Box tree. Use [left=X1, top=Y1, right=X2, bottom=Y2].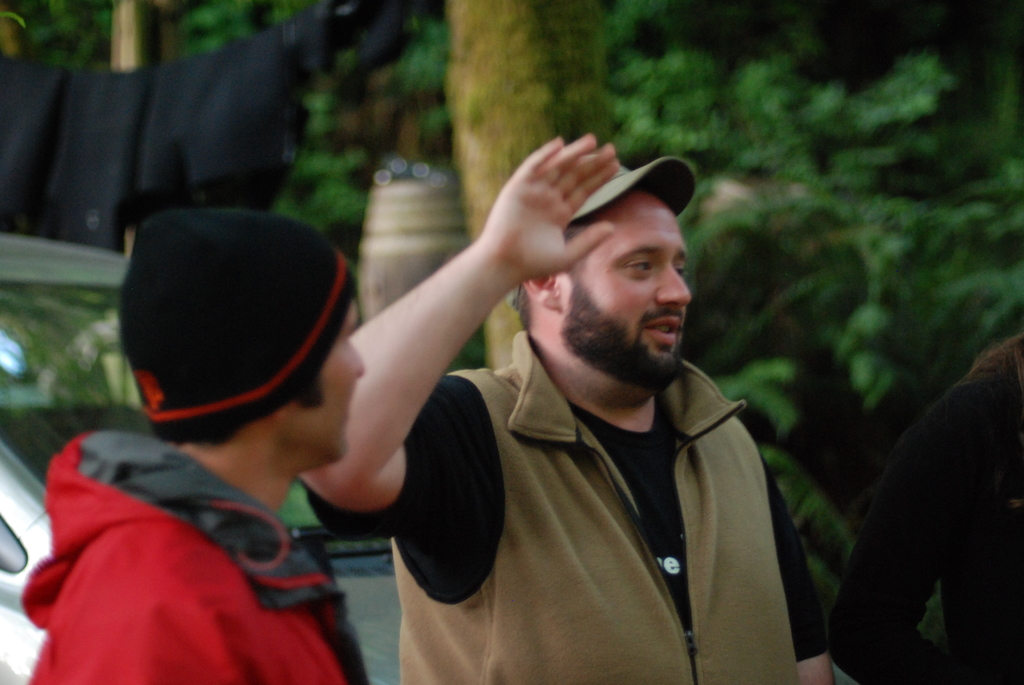
[left=570, top=0, right=1021, bottom=594].
